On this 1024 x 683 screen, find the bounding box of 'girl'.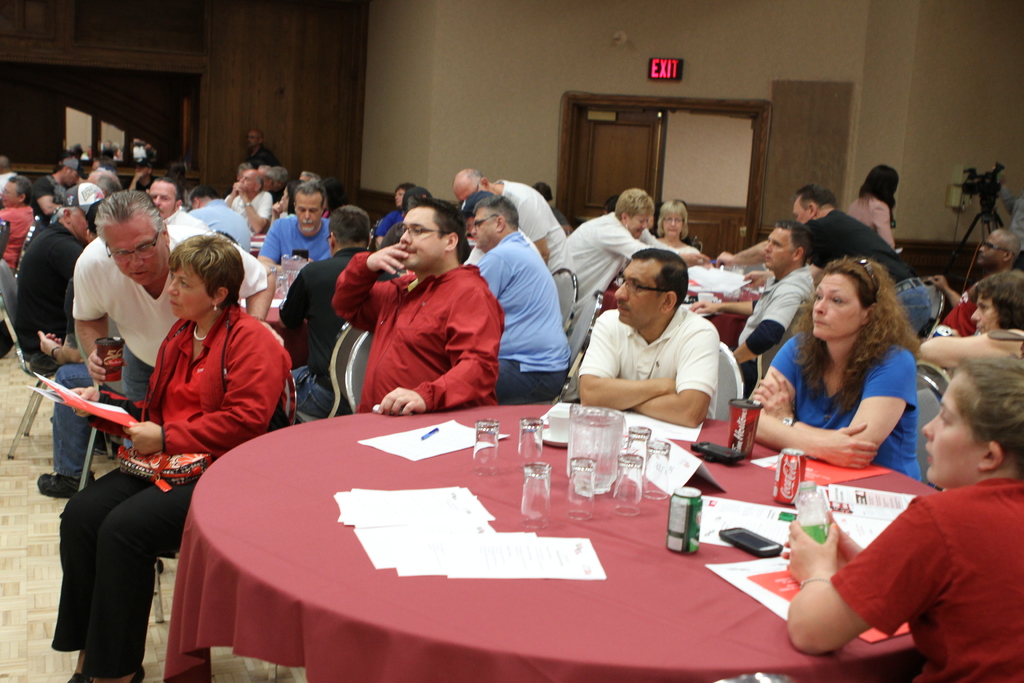
Bounding box: <bbox>843, 162, 902, 253</bbox>.
